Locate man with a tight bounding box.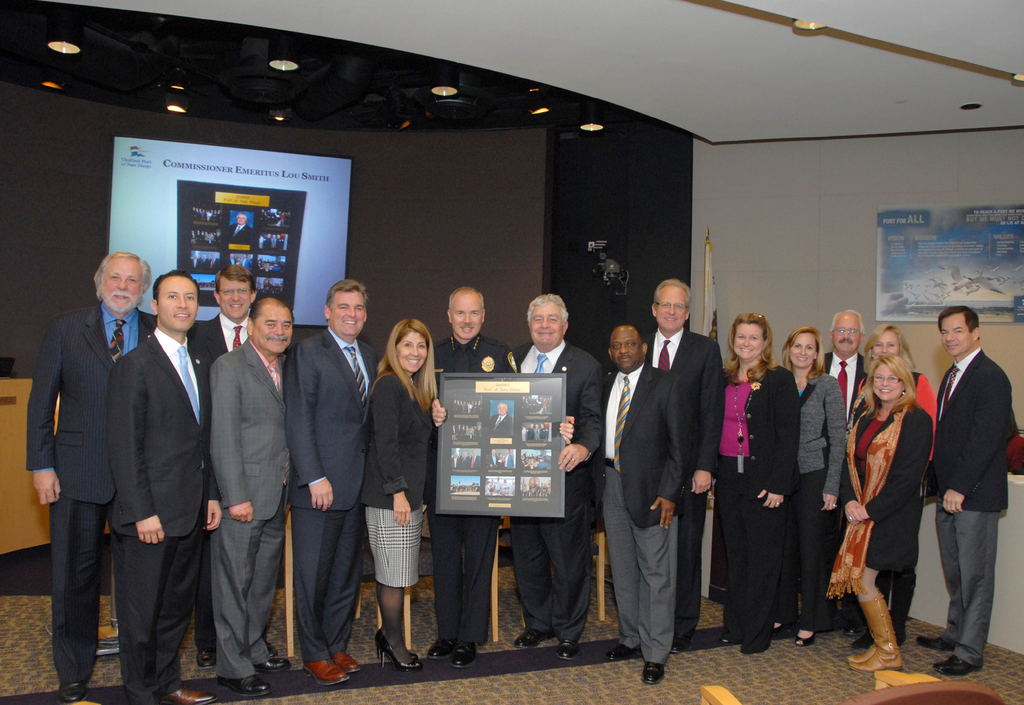
<box>101,269,235,704</box>.
